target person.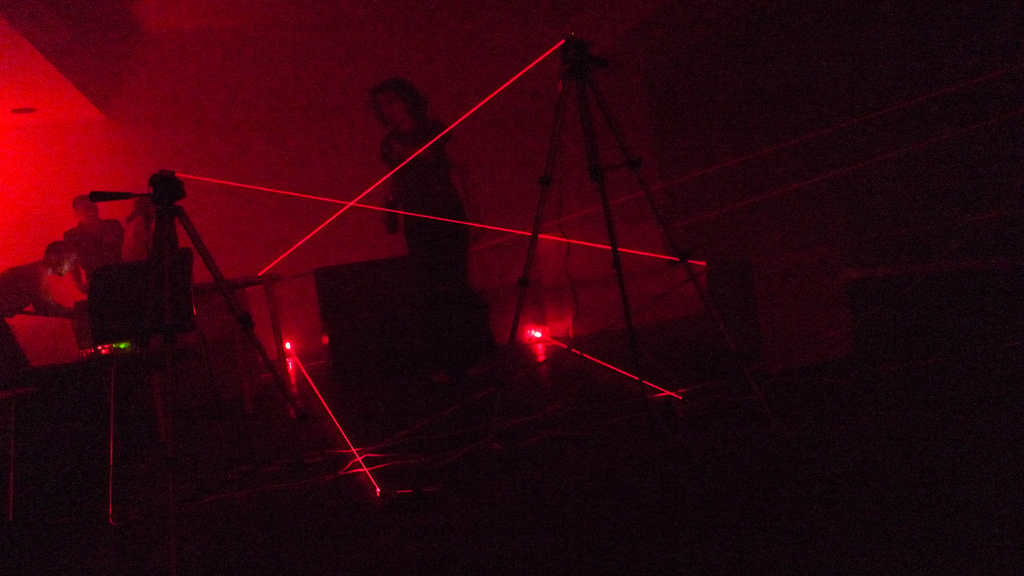
Target region: [left=381, top=72, right=493, bottom=381].
